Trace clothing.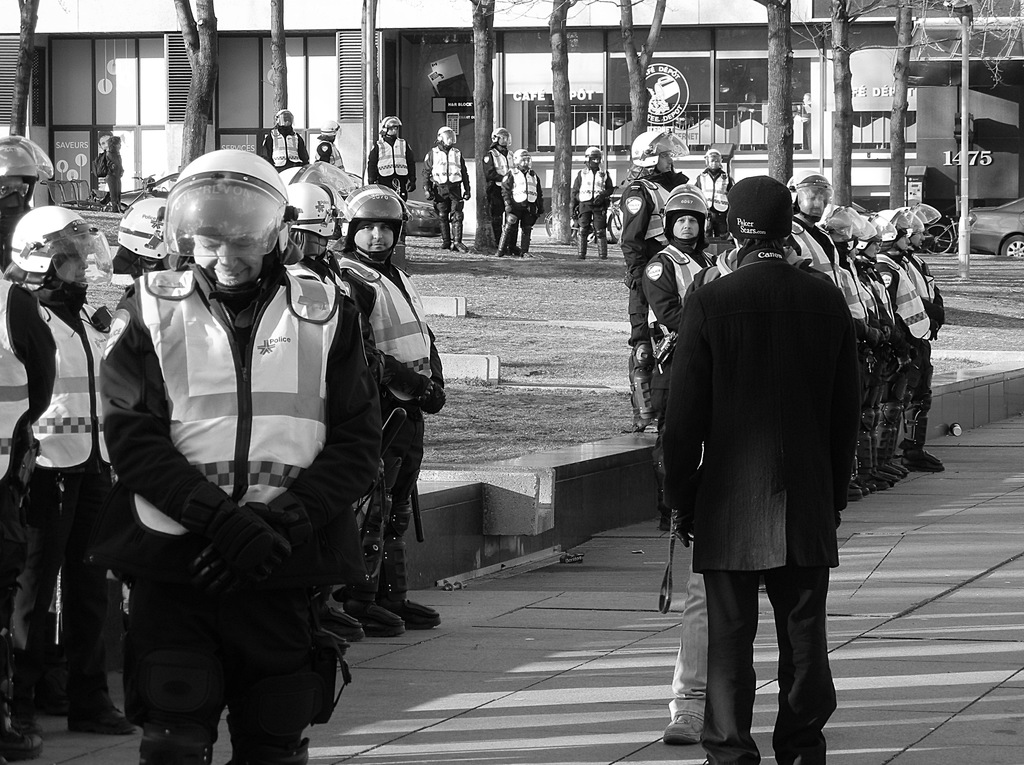
Traced to l=567, t=161, r=623, b=251.
